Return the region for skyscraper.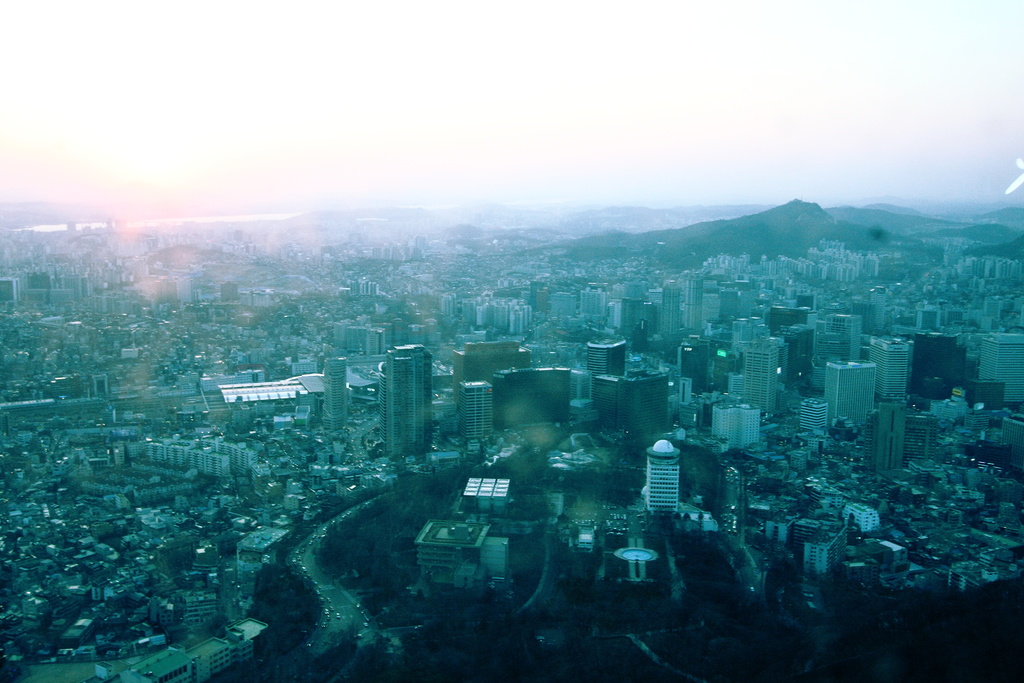
x1=360 y1=337 x2=440 y2=458.
